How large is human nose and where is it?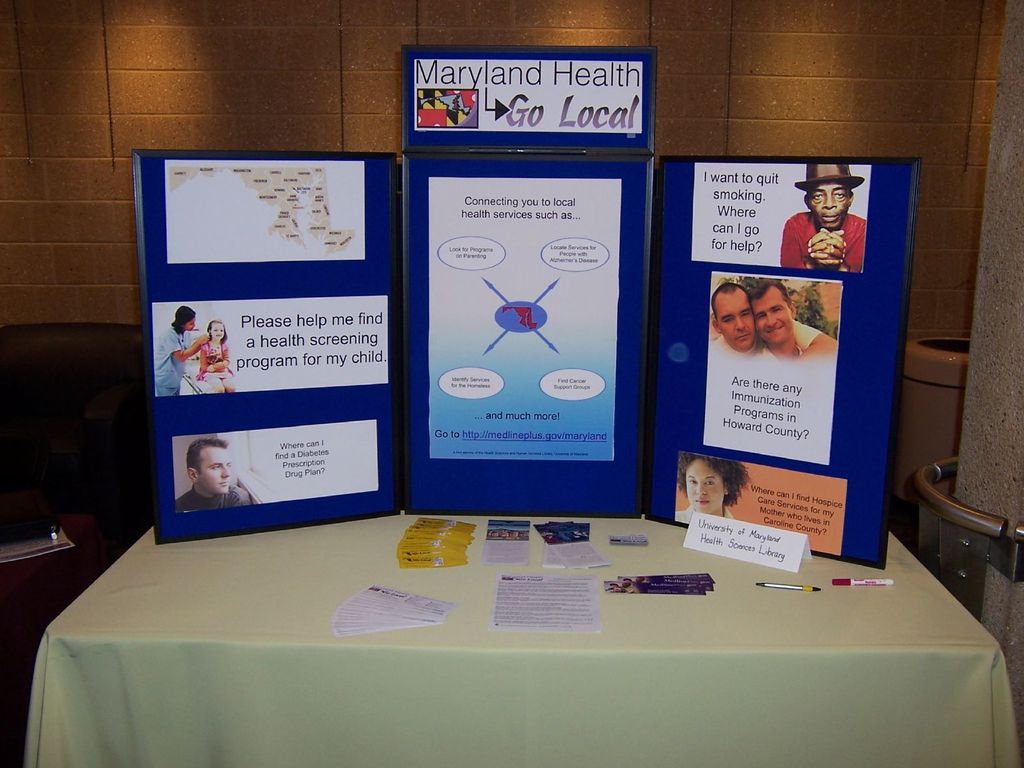
Bounding box: (216, 466, 232, 479).
